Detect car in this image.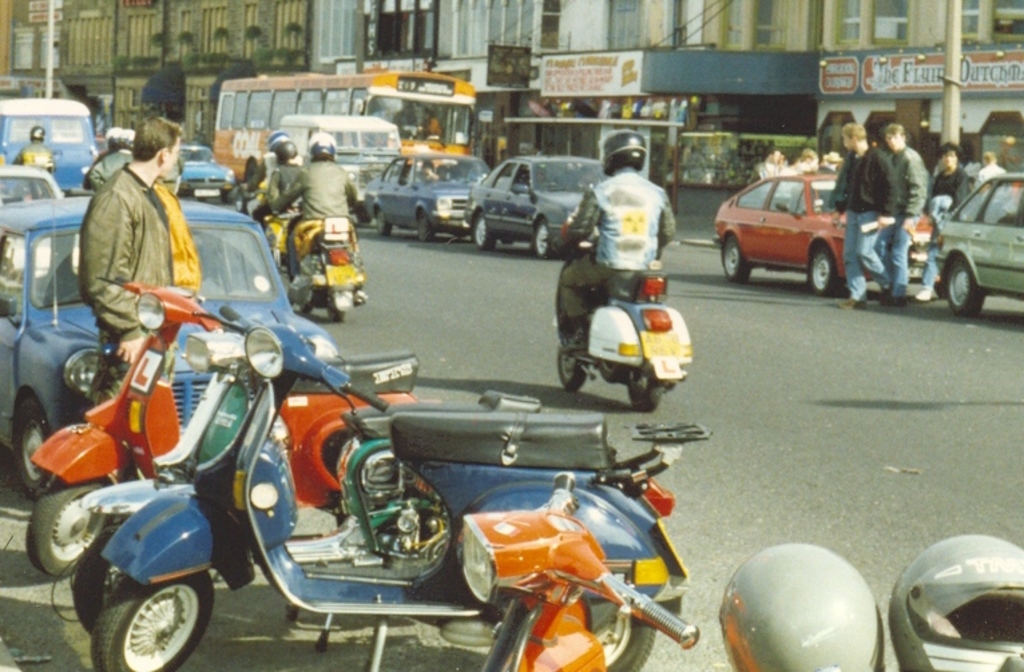
Detection: (x1=928, y1=176, x2=1023, y2=321).
